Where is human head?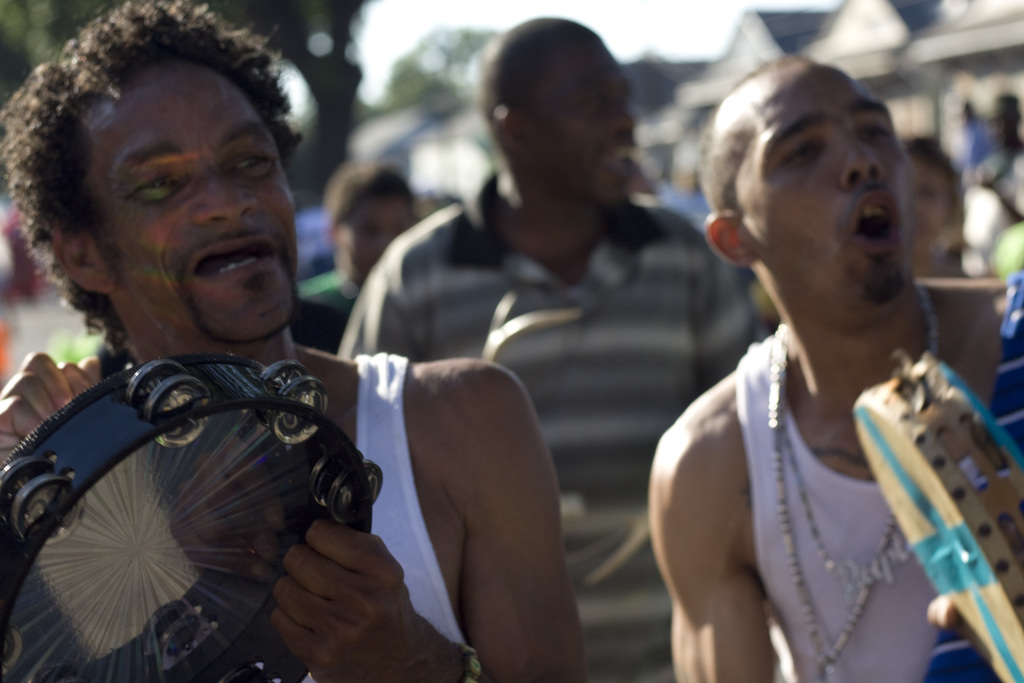
BBox(327, 160, 419, 284).
